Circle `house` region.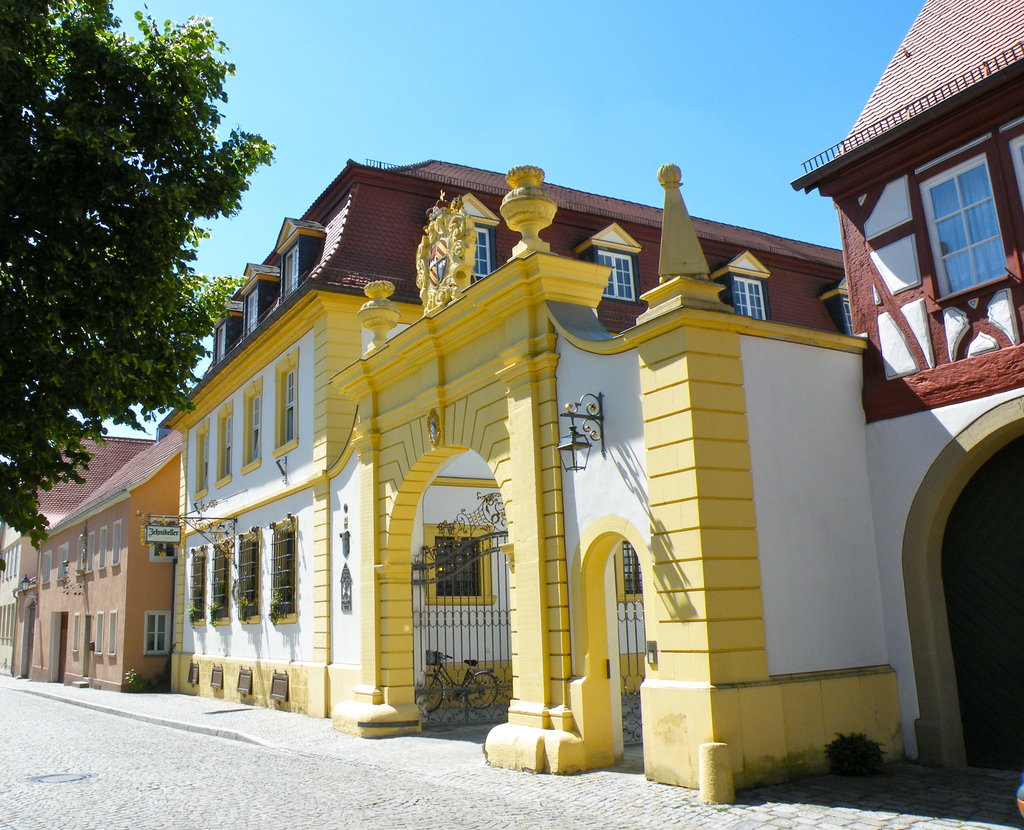
Region: 99, 100, 959, 763.
